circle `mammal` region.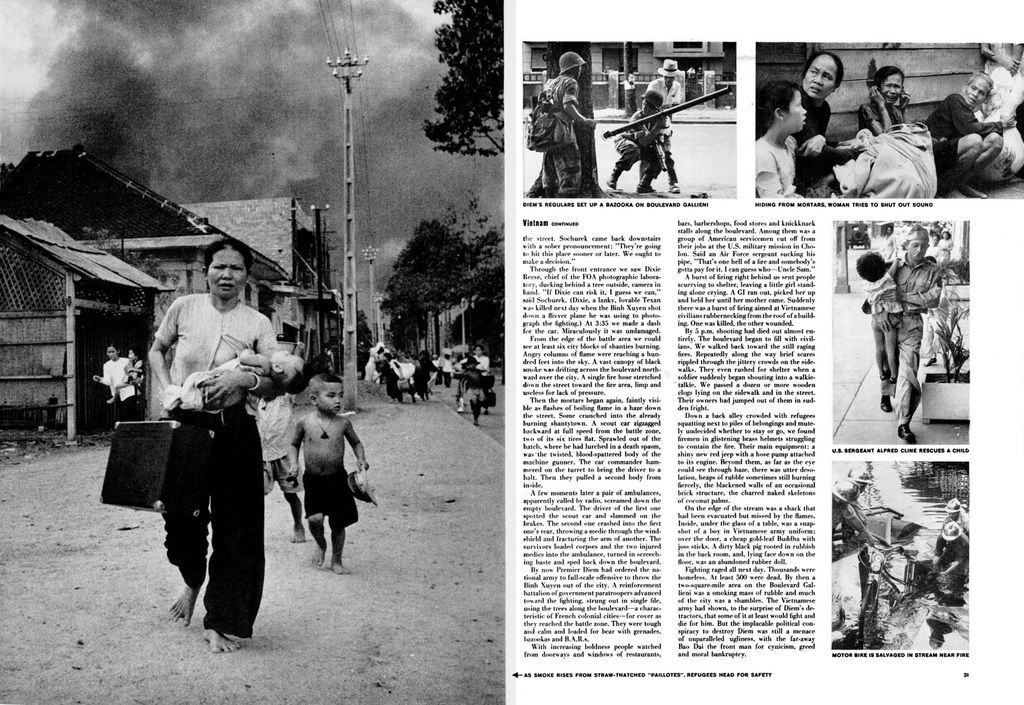
Region: bbox=[604, 87, 669, 195].
